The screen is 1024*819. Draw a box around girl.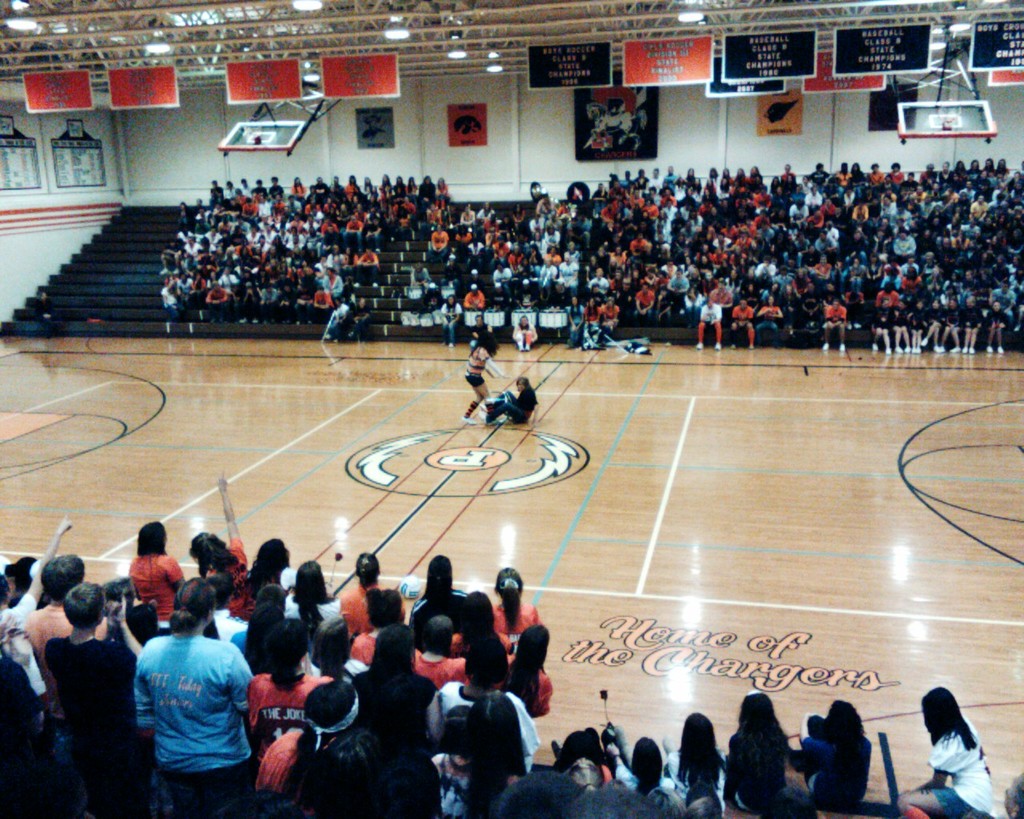
<bbox>188, 469, 249, 584</bbox>.
